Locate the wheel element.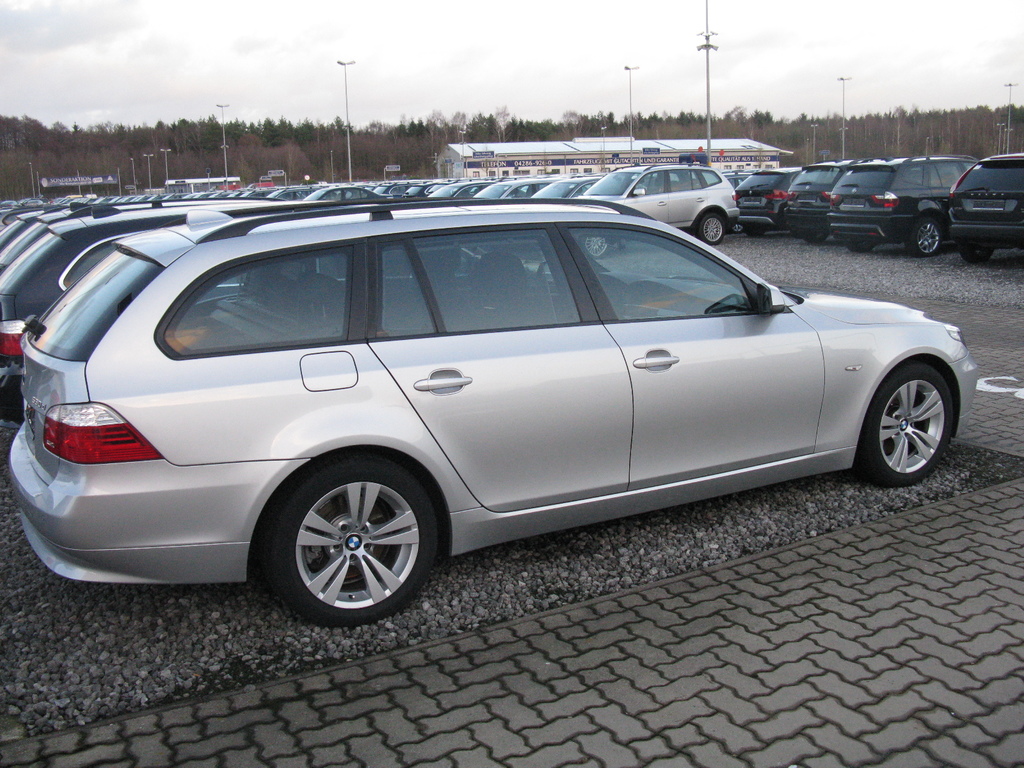
Element bbox: box(729, 225, 744, 232).
